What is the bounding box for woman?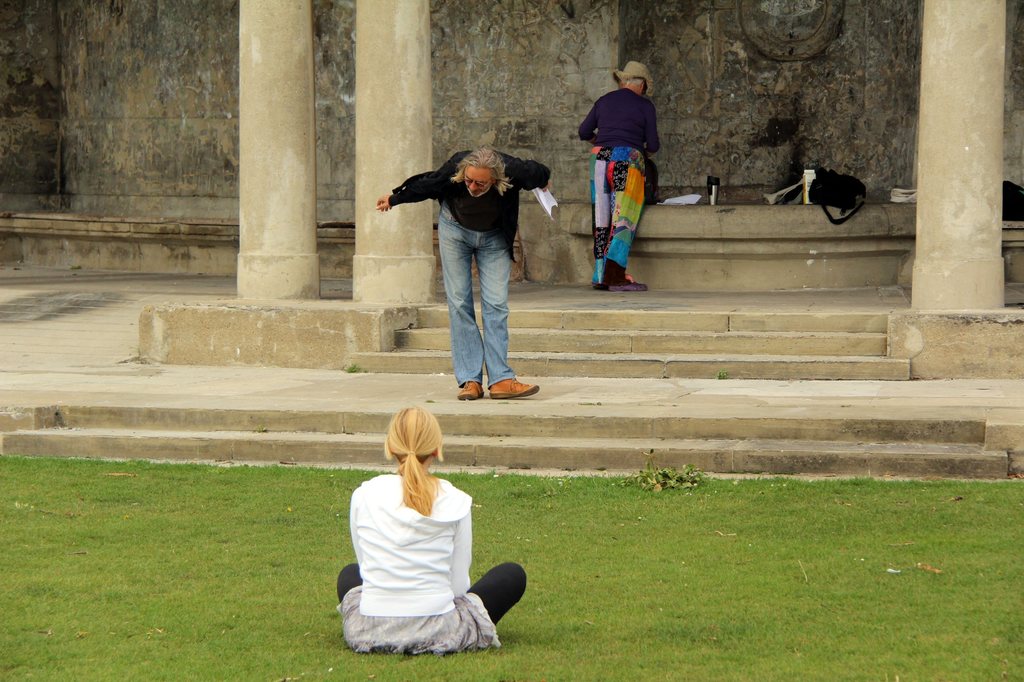
locate(328, 398, 511, 659).
